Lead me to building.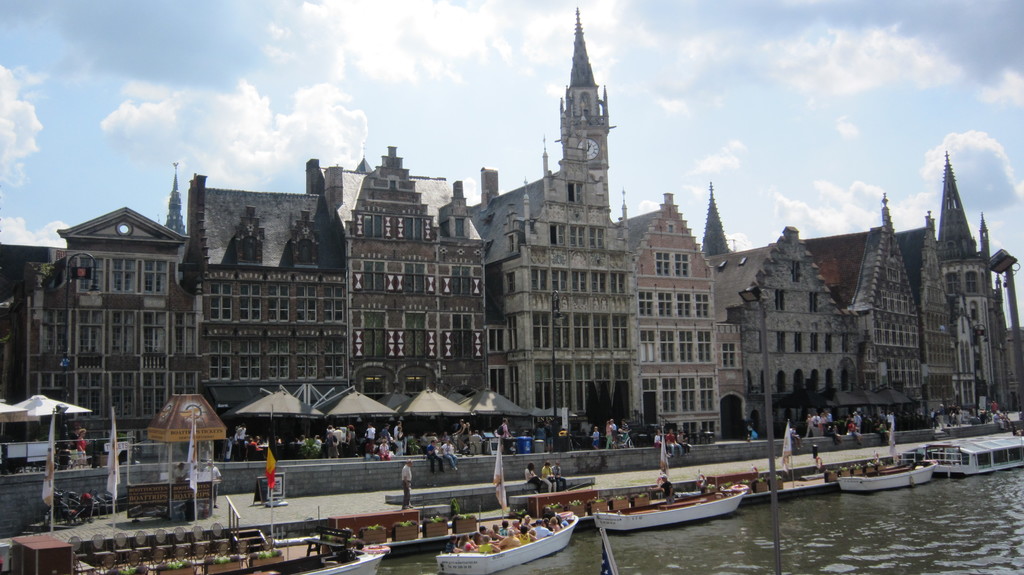
Lead to box=[808, 194, 918, 416].
